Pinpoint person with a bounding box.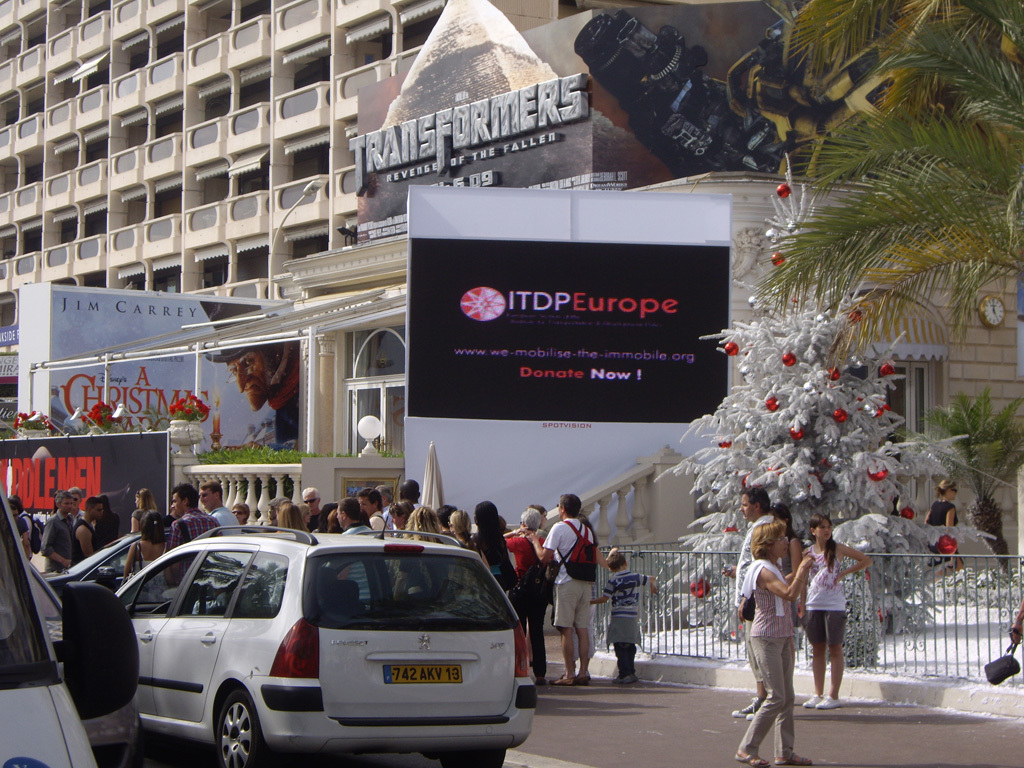
(796, 514, 873, 709).
